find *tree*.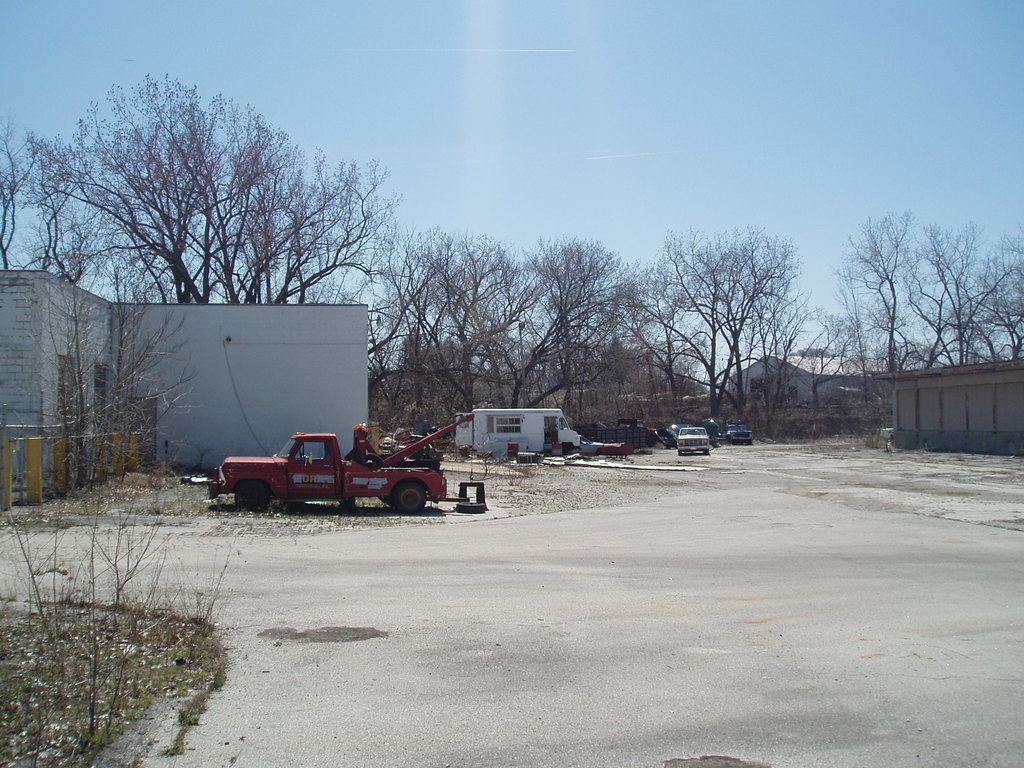
53, 269, 208, 499.
